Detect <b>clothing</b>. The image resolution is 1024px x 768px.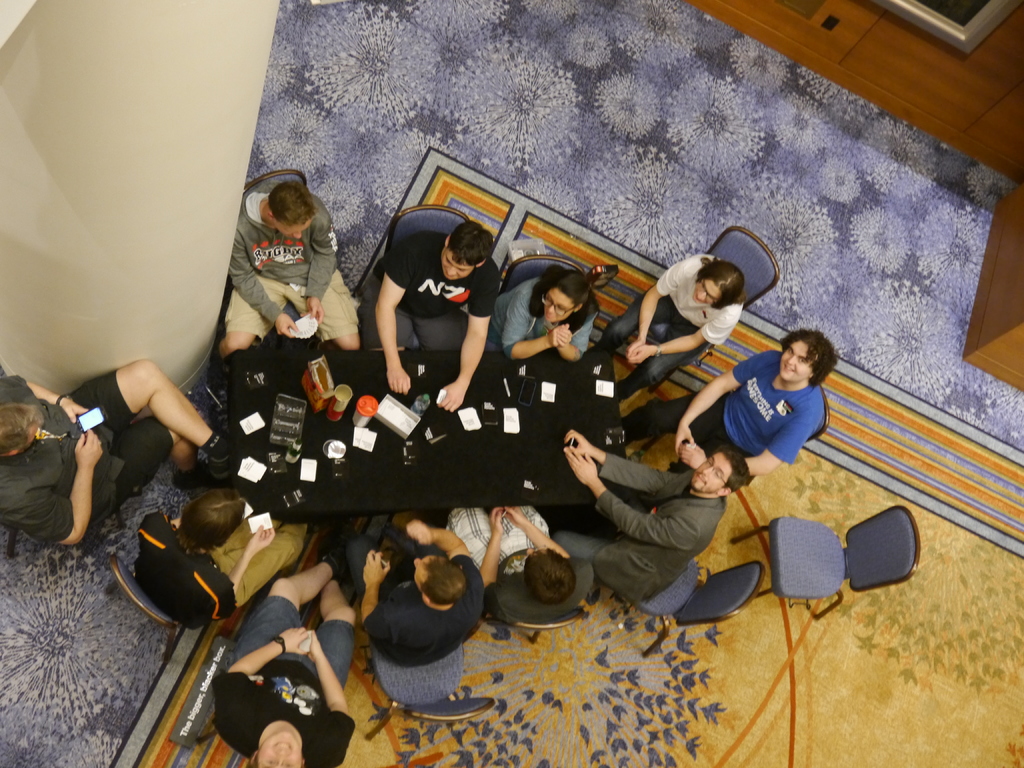
select_region(365, 217, 494, 361).
